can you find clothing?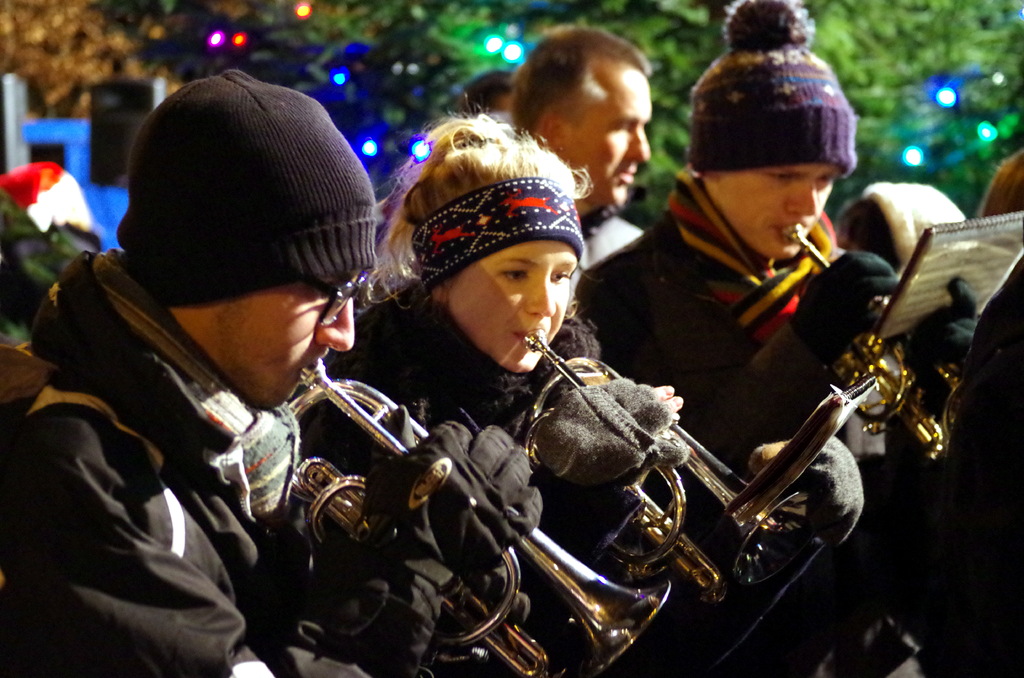
Yes, bounding box: box=[576, 170, 921, 677].
